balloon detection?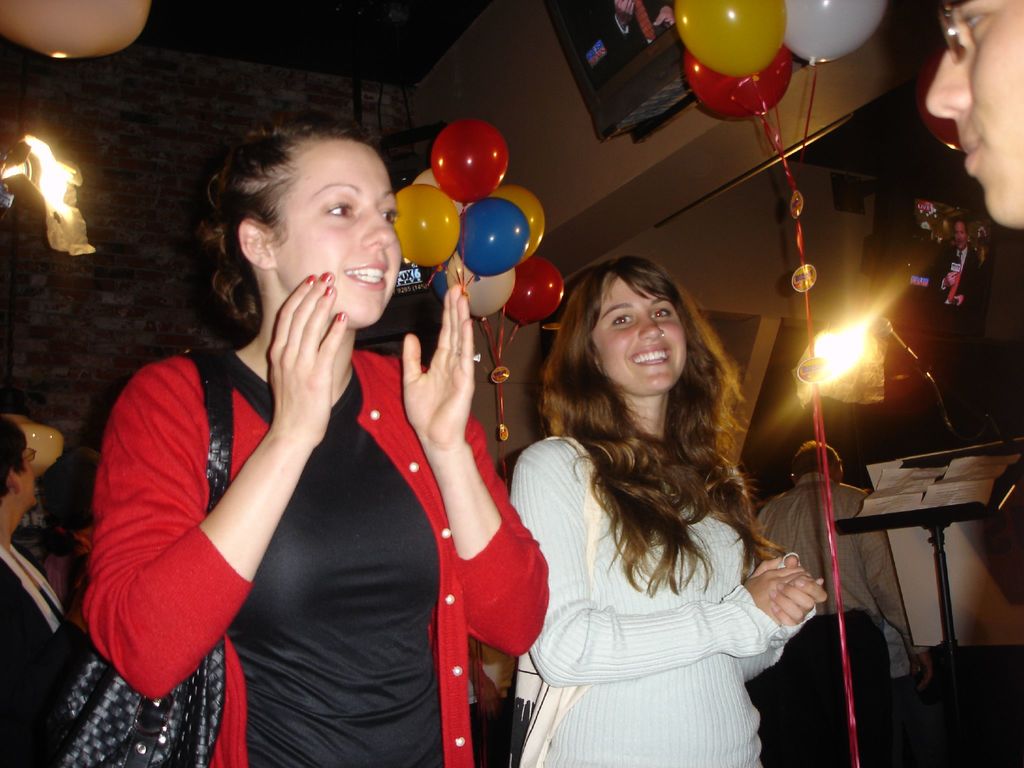
780 0 884 66
